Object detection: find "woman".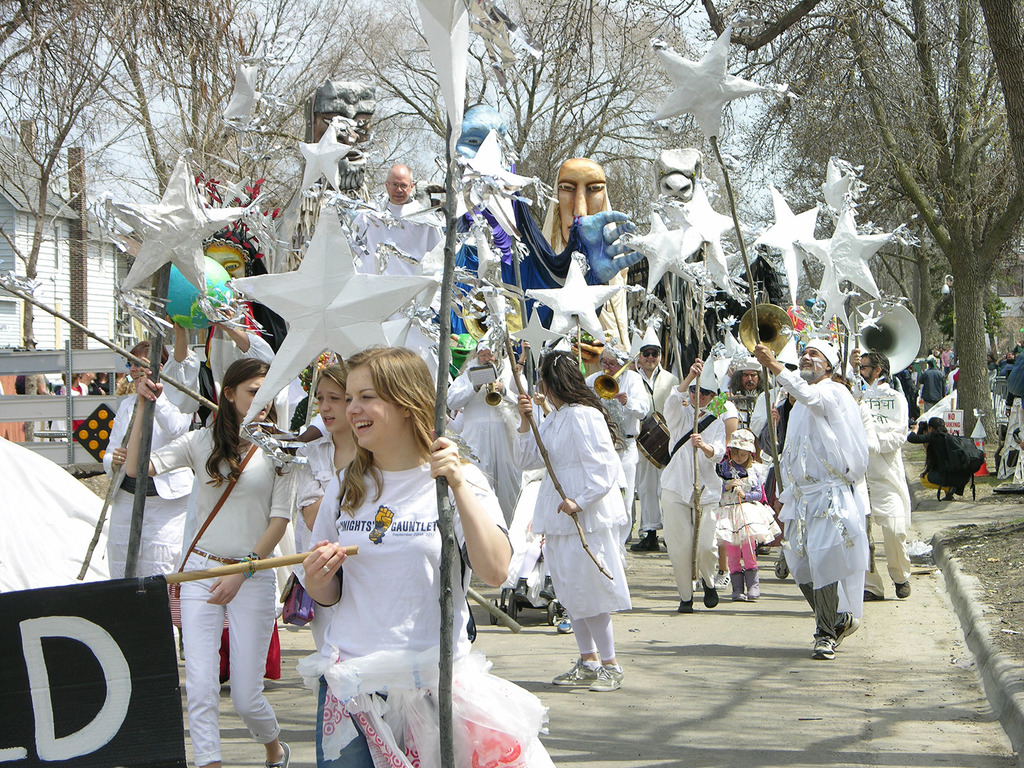
box=[281, 335, 486, 767].
